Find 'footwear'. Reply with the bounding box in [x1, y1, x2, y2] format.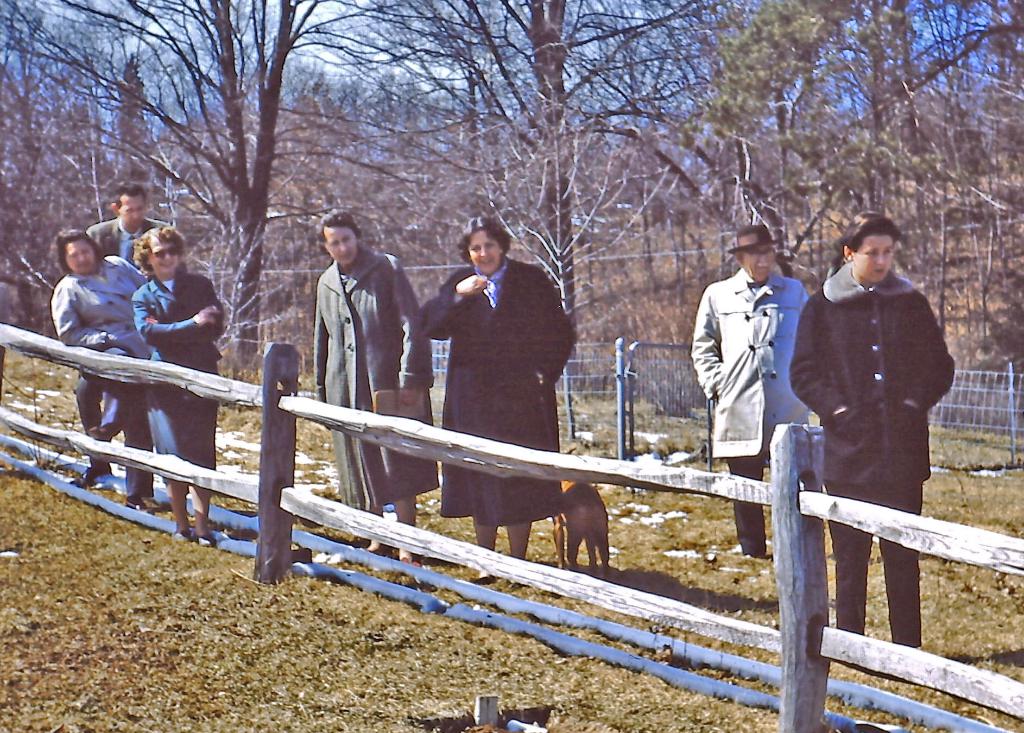
[191, 531, 218, 545].
